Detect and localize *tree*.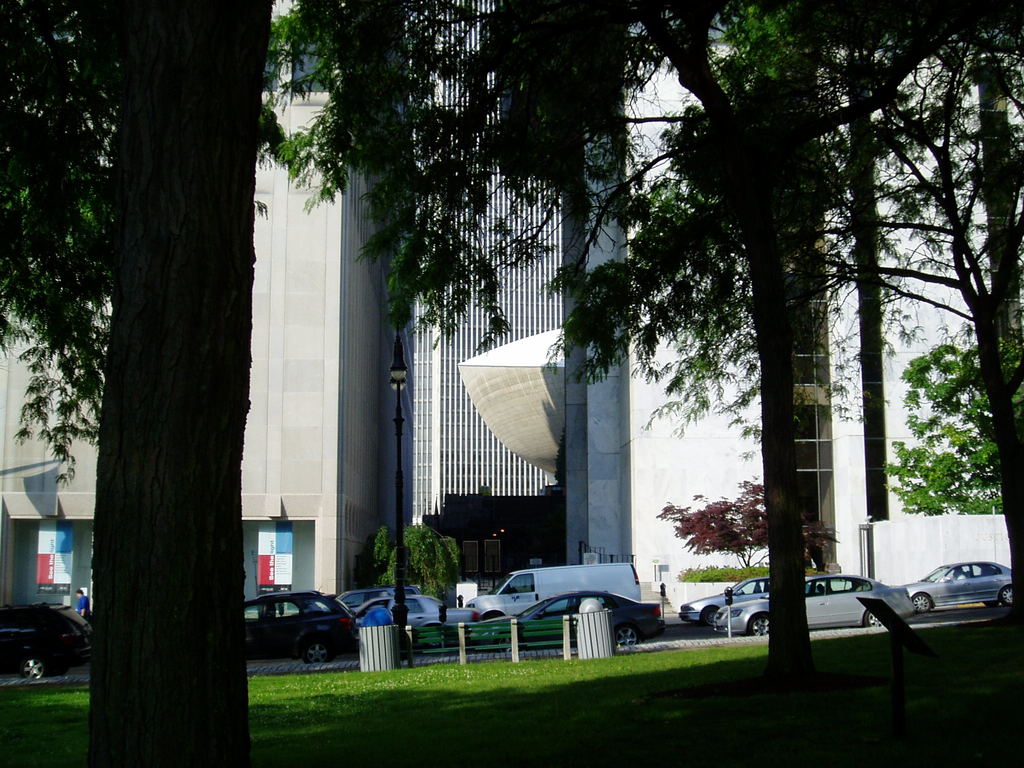
Localized at (x1=308, y1=0, x2=806, y2=667).
